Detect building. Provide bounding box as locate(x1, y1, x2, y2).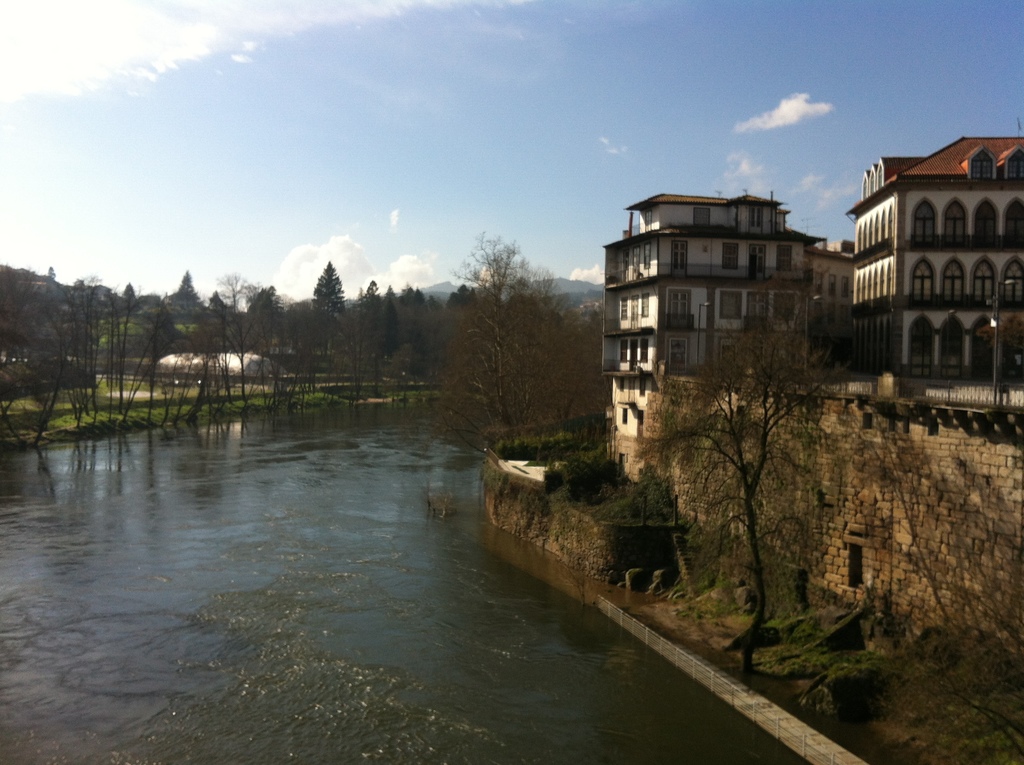
locate(600, 186, 851, 459).
